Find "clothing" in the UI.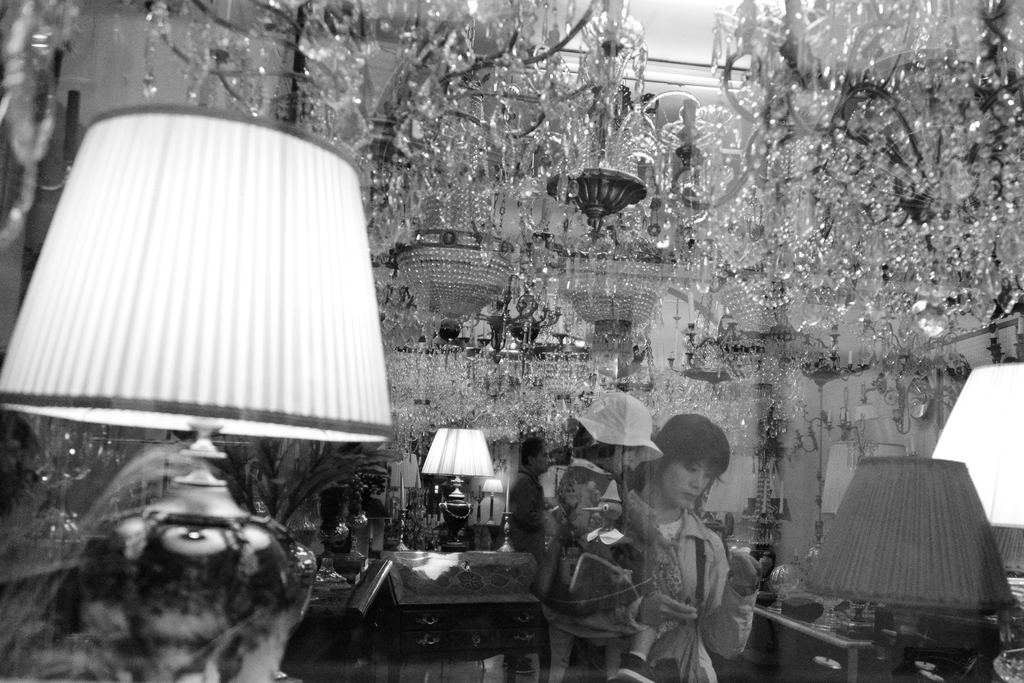
UI element at pyautogui.locateOnScreen(591, 489, 757, 682).
